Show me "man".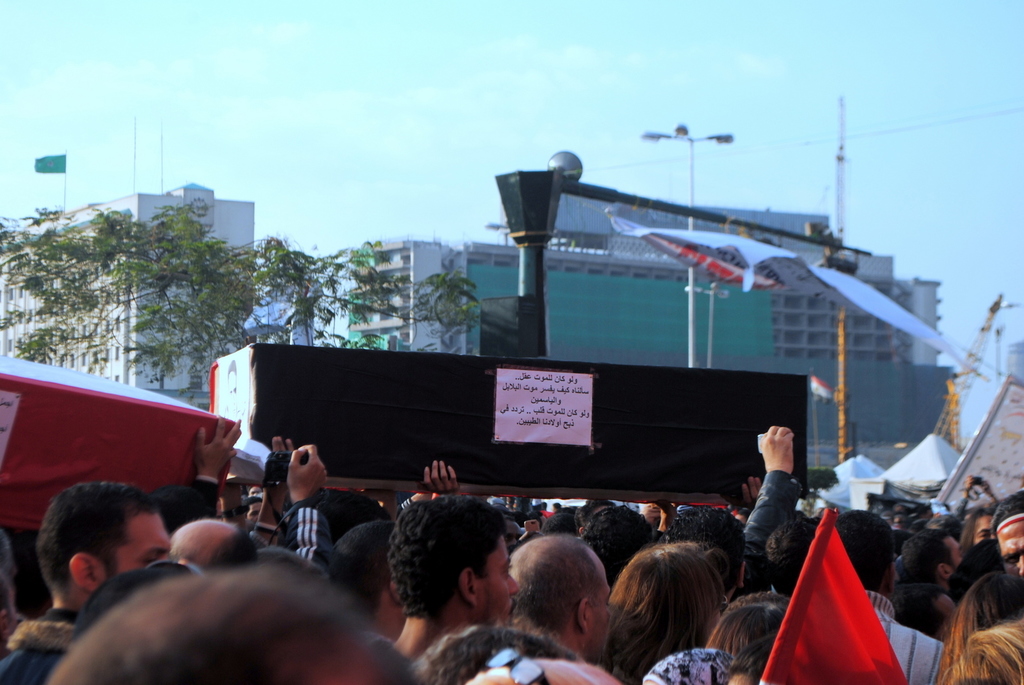
"man" is here: [988, 489, 1023, 597].
